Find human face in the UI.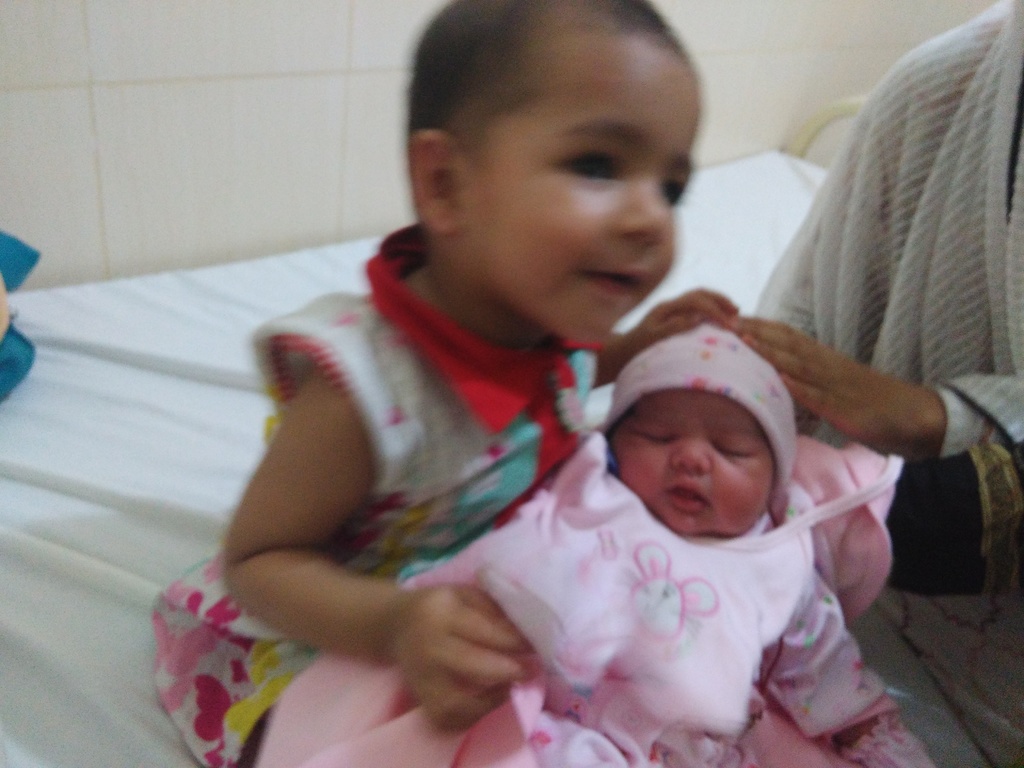
UI element at left=456, top=50, right=701, bottom=340.
